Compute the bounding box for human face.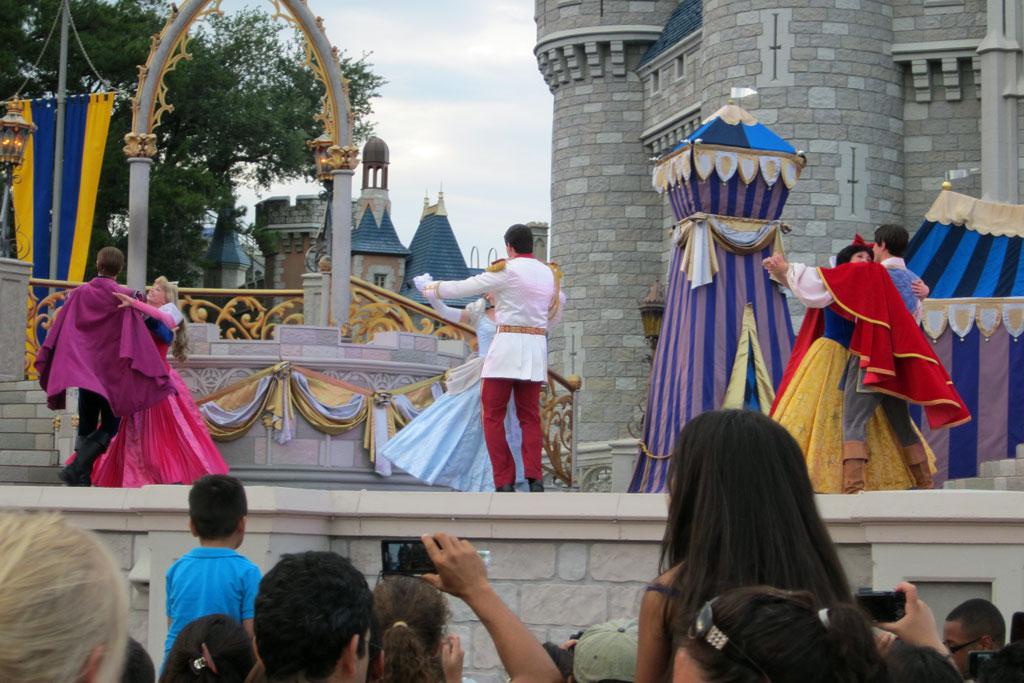
{"x1": 849, "y1": 252, "x2": 873, "y2": 261}.
